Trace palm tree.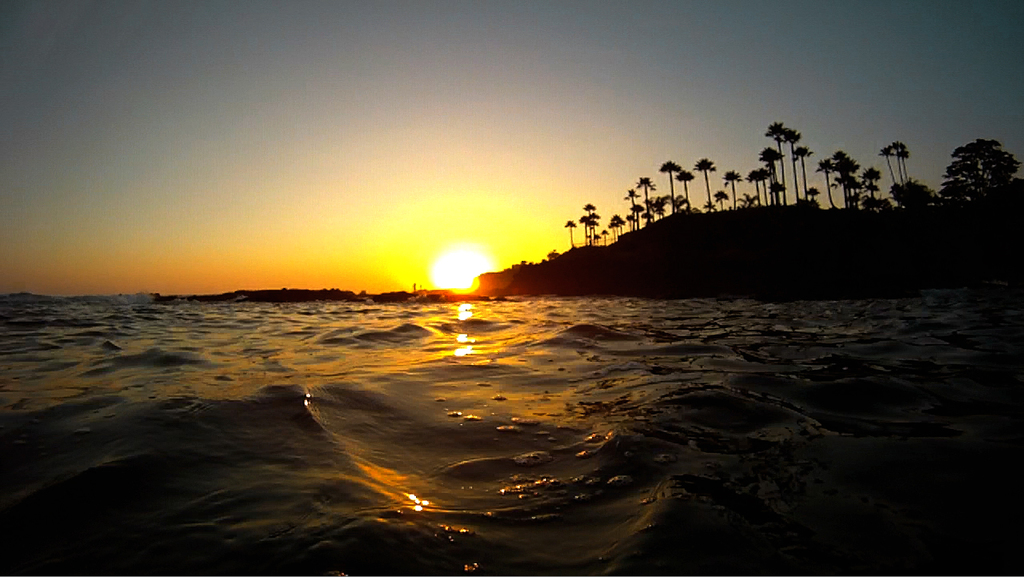
Traced to 878:131:918:198.
